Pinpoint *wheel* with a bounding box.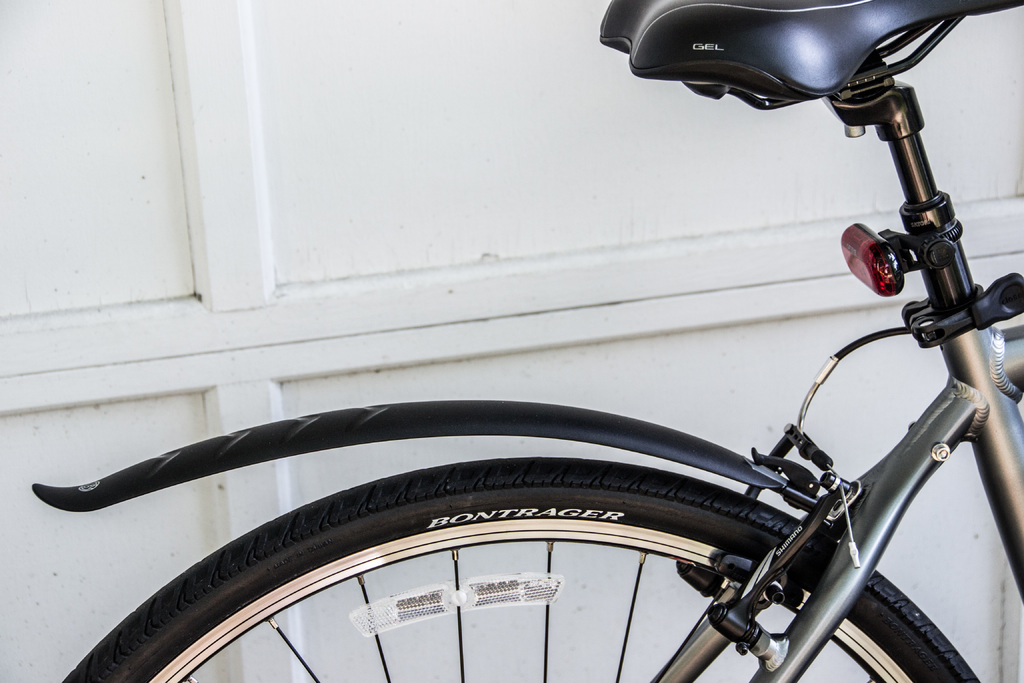
crop(95, 432, 934, 661).
